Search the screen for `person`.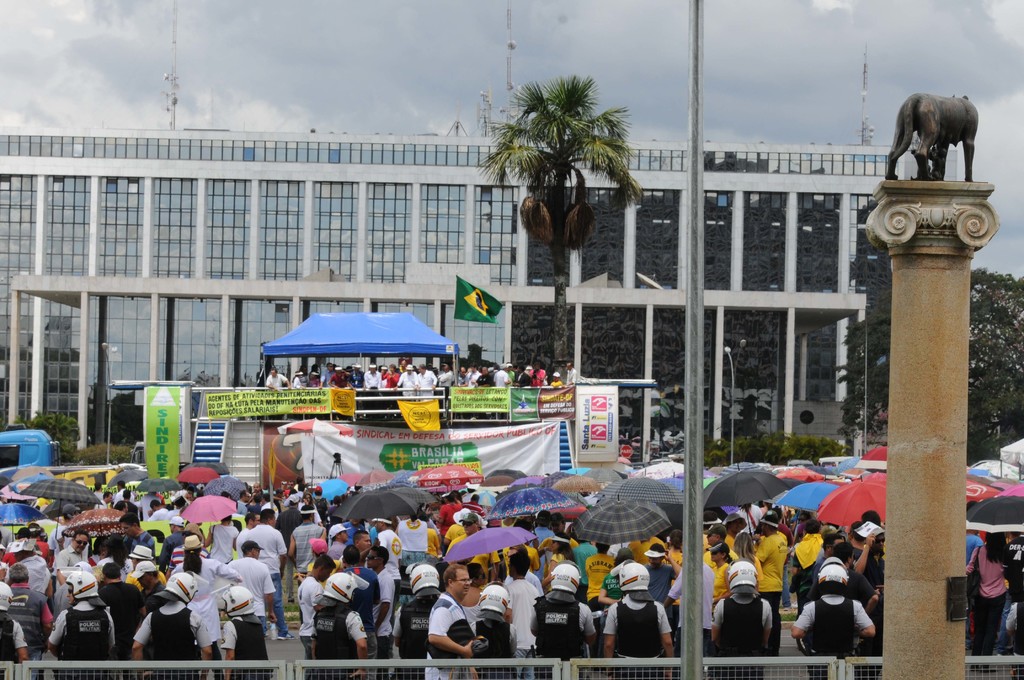
Found at 365 365 377 395.
